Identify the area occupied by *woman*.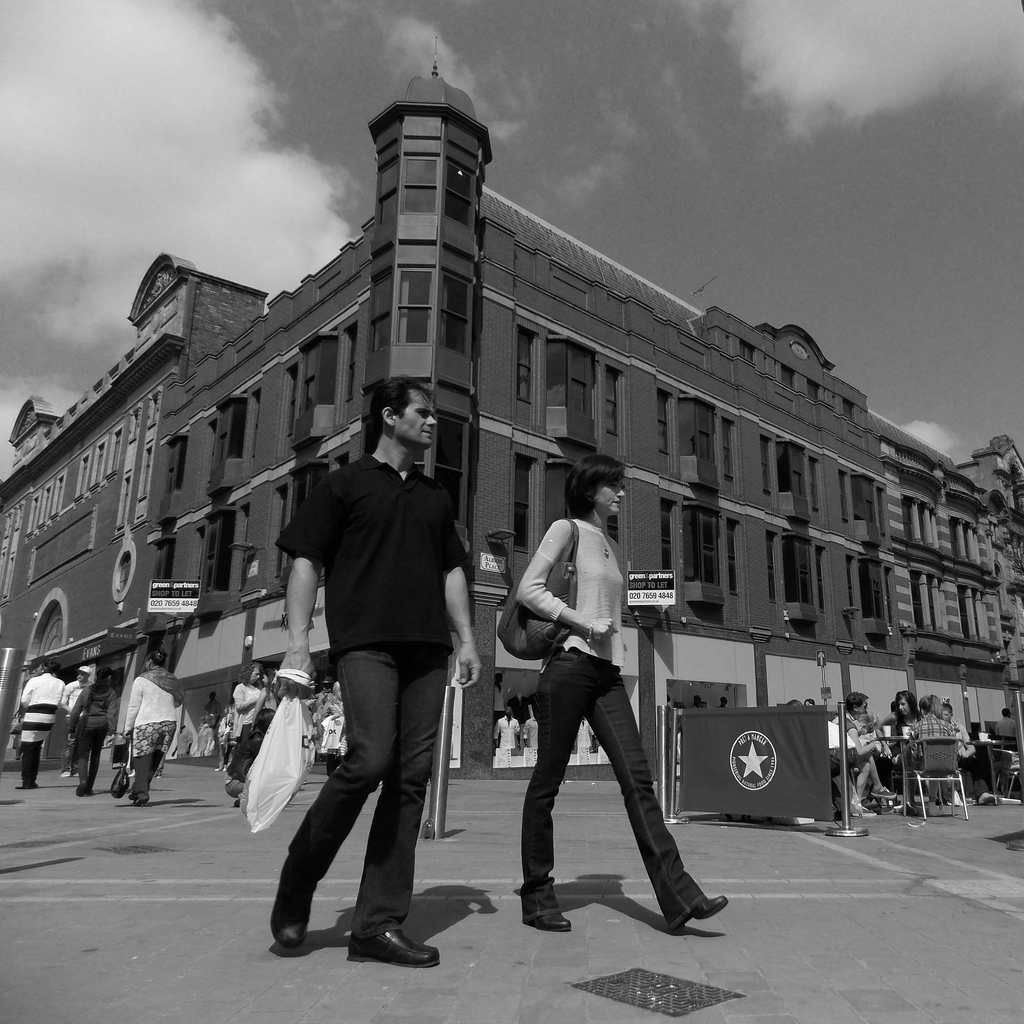
Area: region(122, 648, 184, 805).
